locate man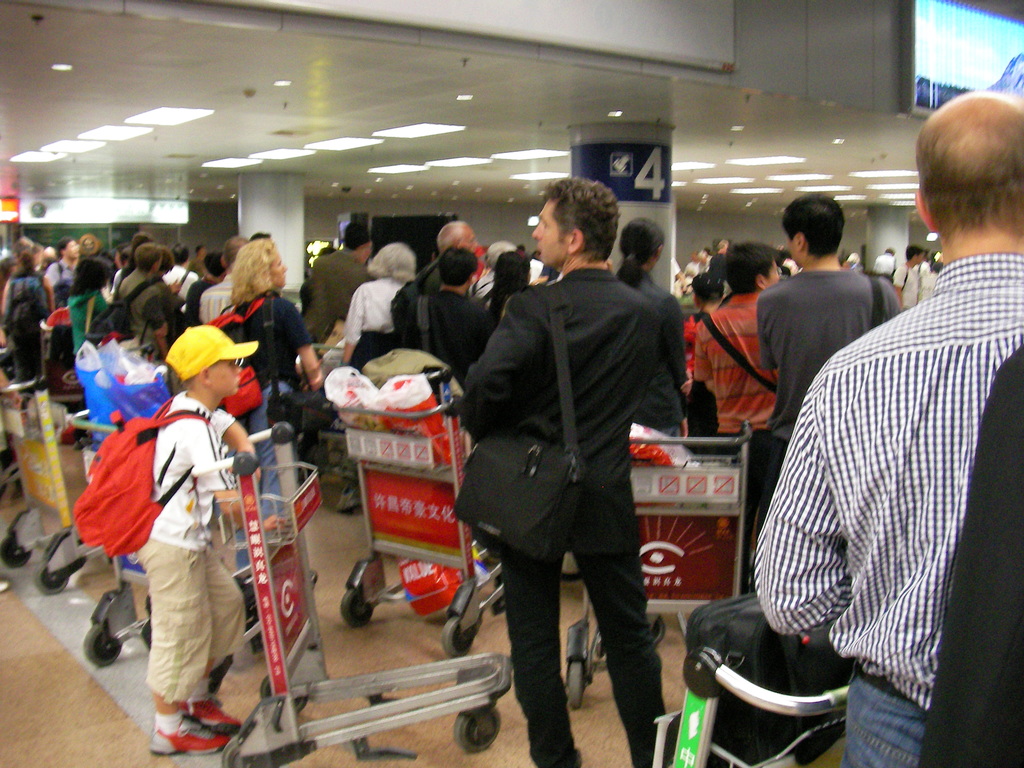
l=459, t=179, r=690, b=764
